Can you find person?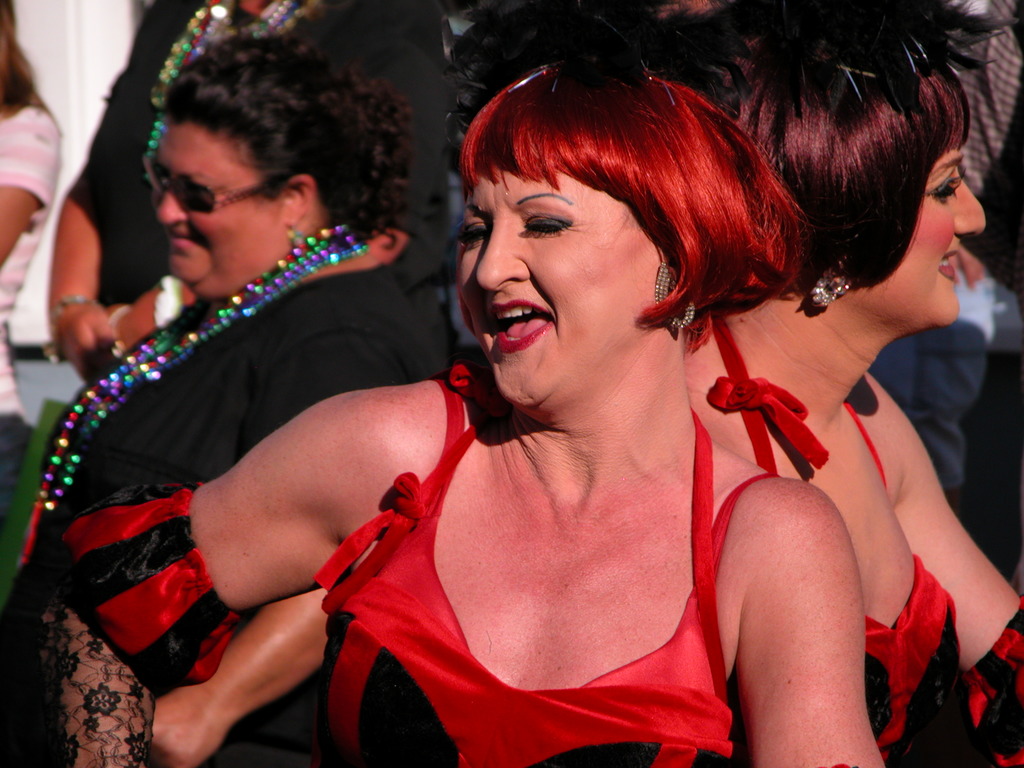
Yes, bounding box: box=[438, 0, 657, 180].
